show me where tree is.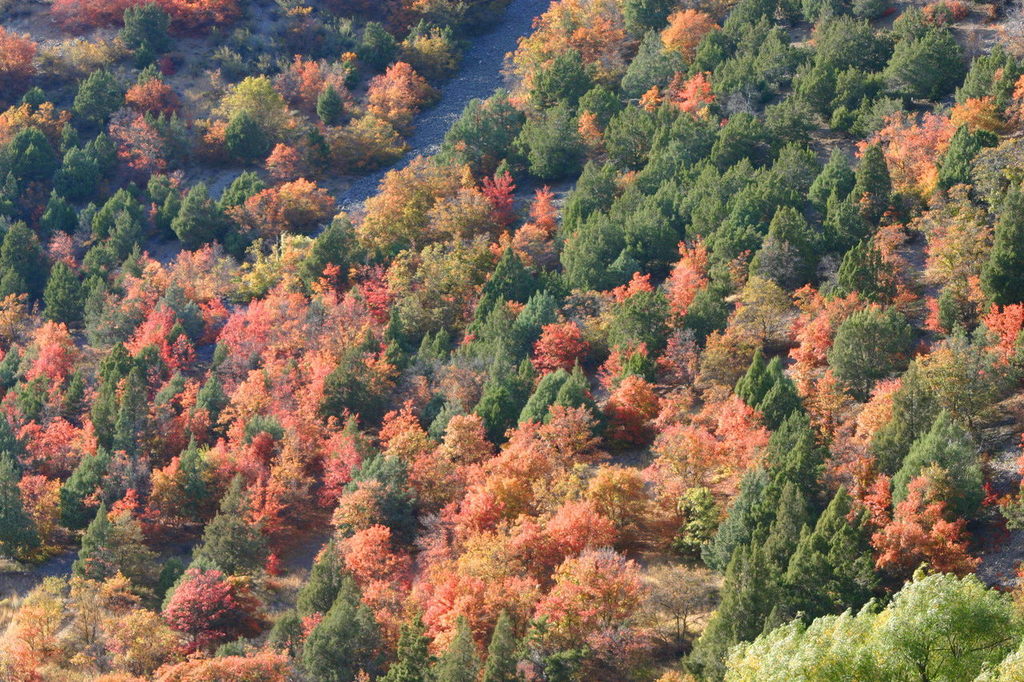
tree is at BBox(951, 48, 1023, 125).
